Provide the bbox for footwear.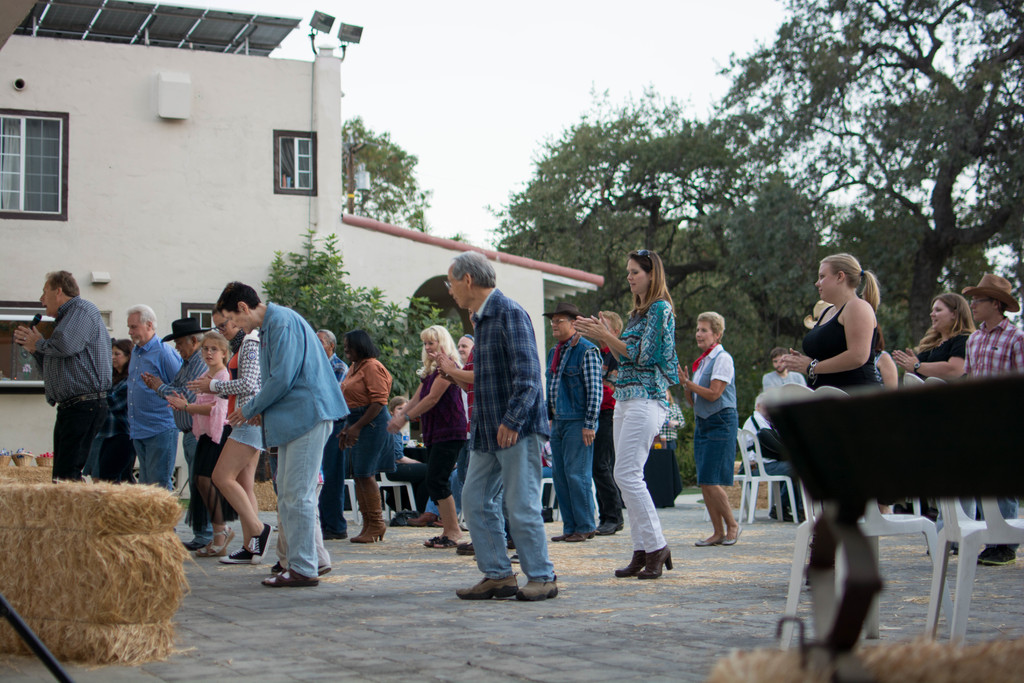
box(438, 516, 446, 528).
